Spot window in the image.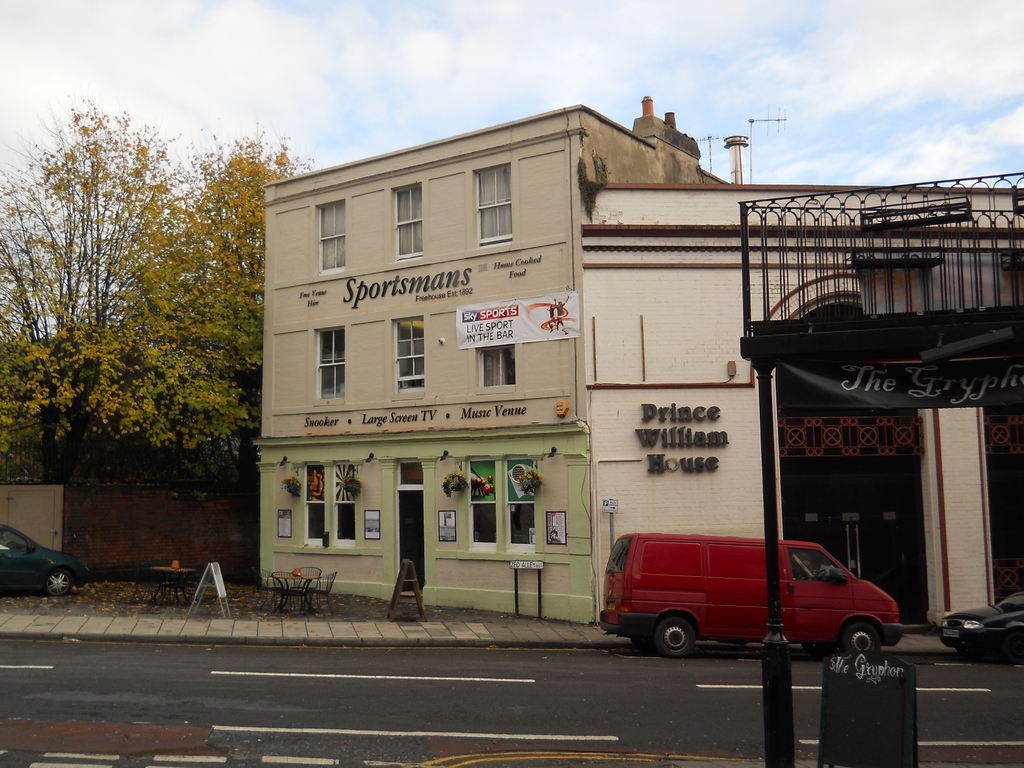
window found at {"x1": 333, "y1": 462, "x2": 358, "y2": 549}.
